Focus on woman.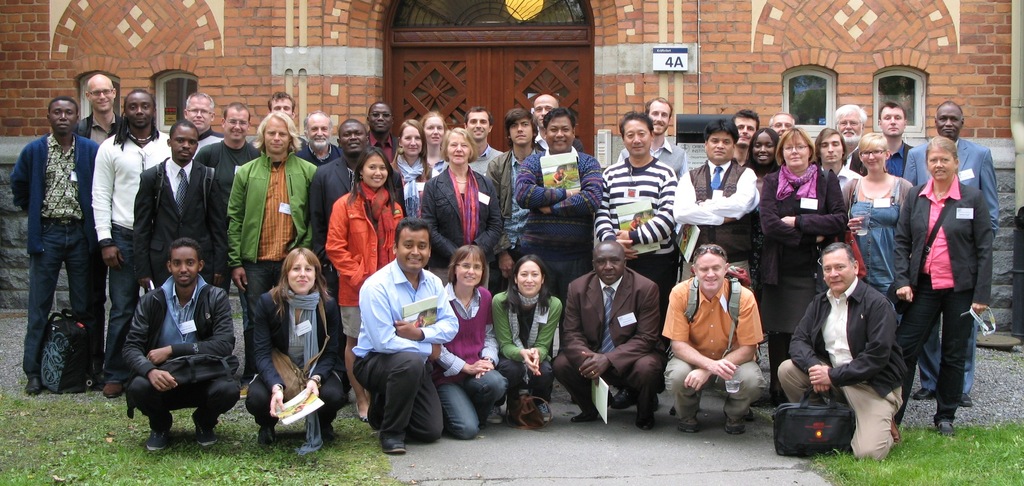
Focused at l=428, t=246, r=509, b=445.
